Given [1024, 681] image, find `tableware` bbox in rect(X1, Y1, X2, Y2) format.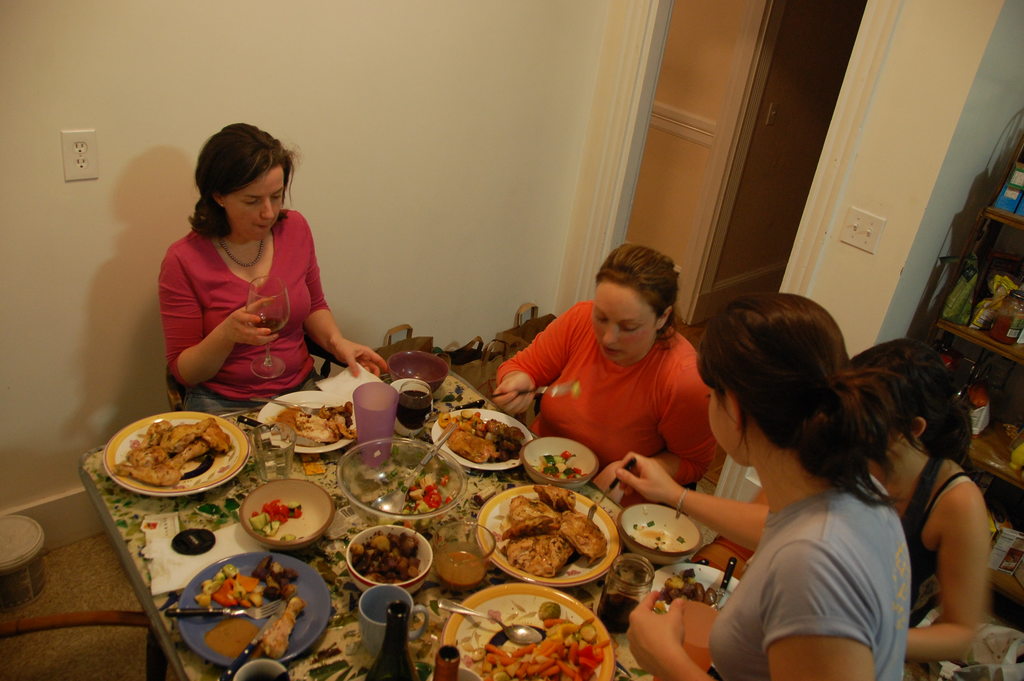
rect(383, 347, 452, 393).
